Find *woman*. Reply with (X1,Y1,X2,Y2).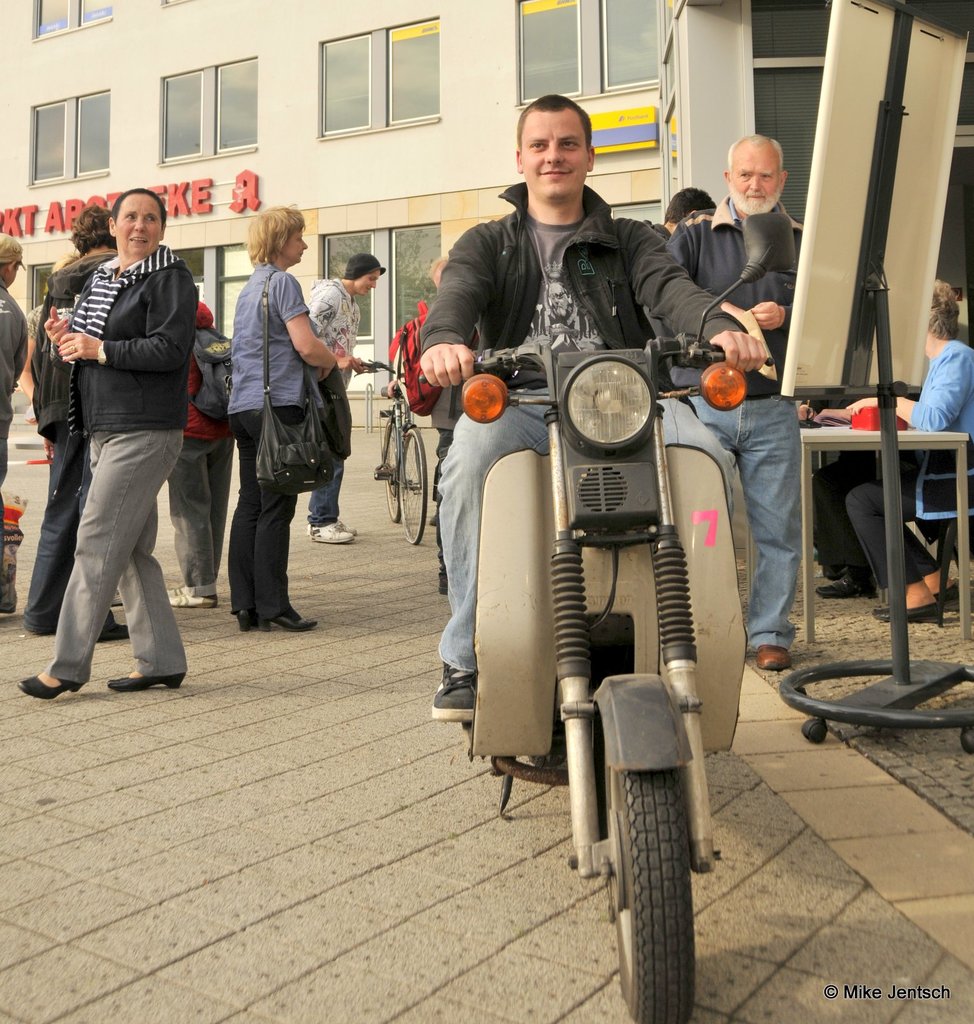
(17,207,123,641).
